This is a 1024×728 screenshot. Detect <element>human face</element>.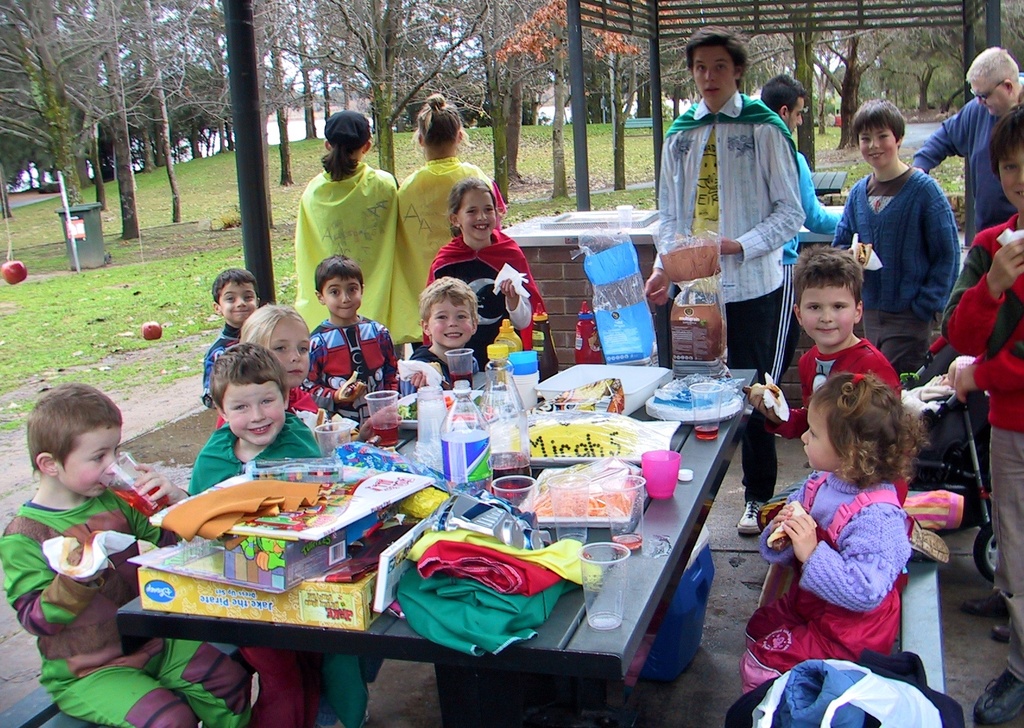
(684, 41, 737, 100).
